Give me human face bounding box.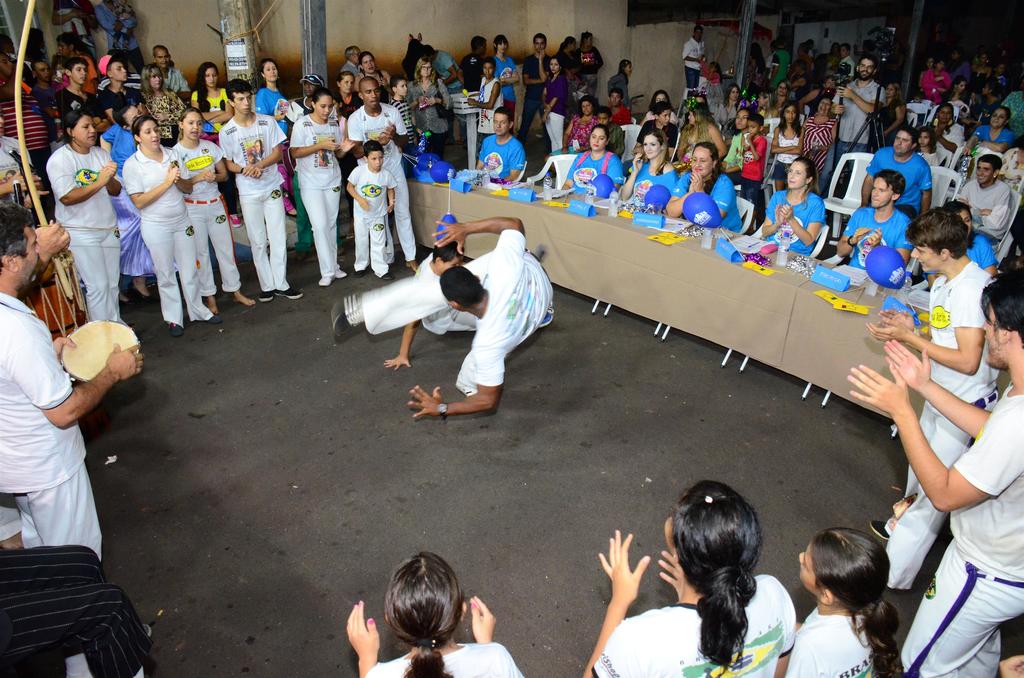
l=996, t=64, r=1005, b=76.
